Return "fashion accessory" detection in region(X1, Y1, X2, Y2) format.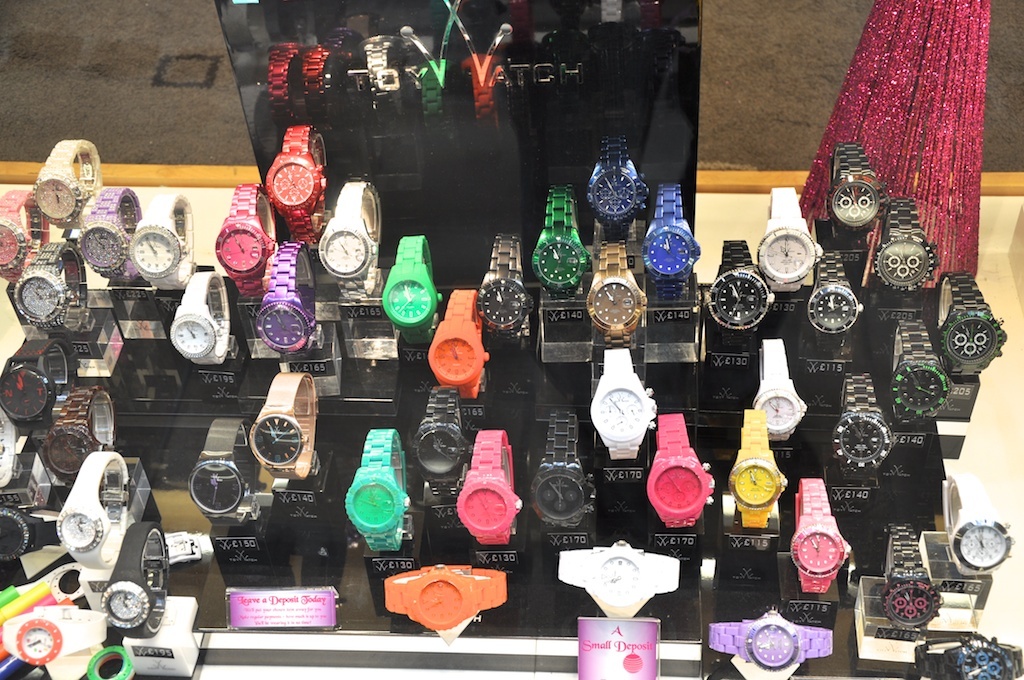
region(14, 243, 89, 338).
